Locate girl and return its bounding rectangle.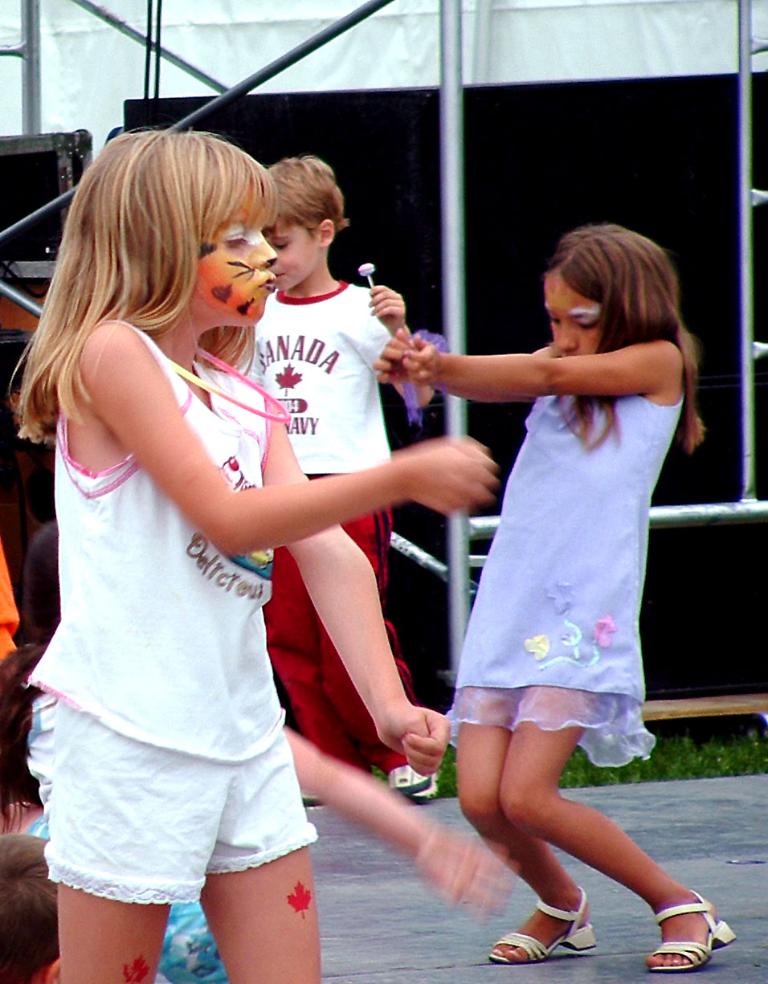
select_region(0, 655, 507, 975).
